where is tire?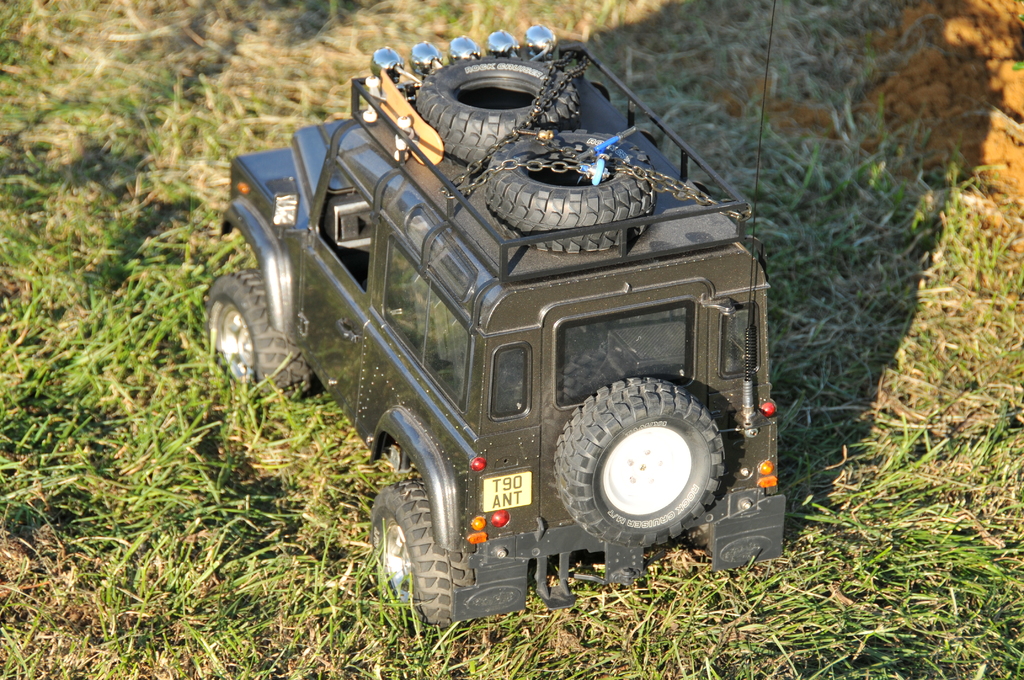
detection(414, 59, 577, 175).
